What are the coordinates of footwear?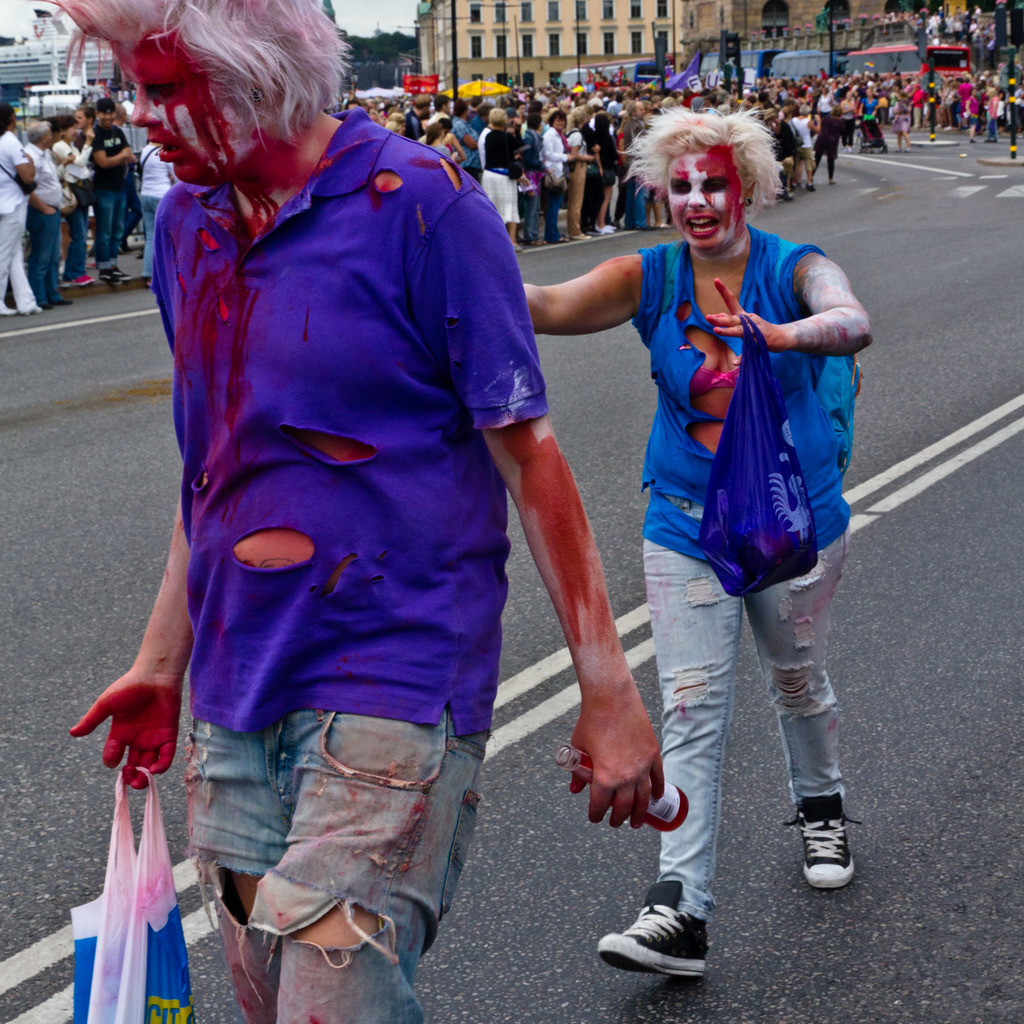
890, 147, 900, 152.
